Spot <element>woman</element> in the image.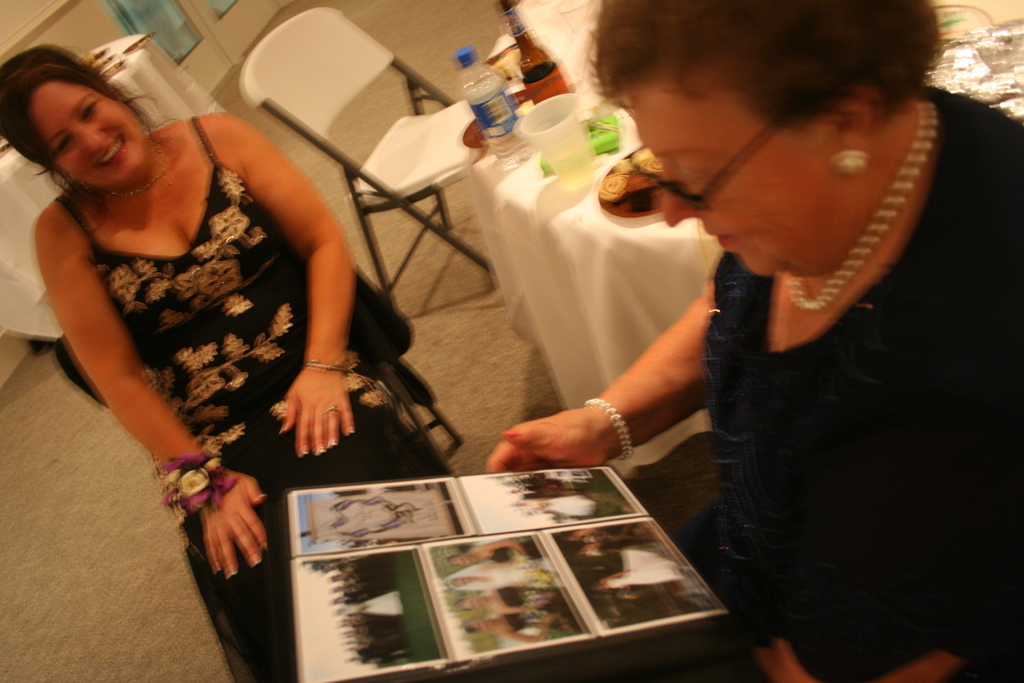
<element>woman</element> found at bbox=(480, 0, 1023, 682).
